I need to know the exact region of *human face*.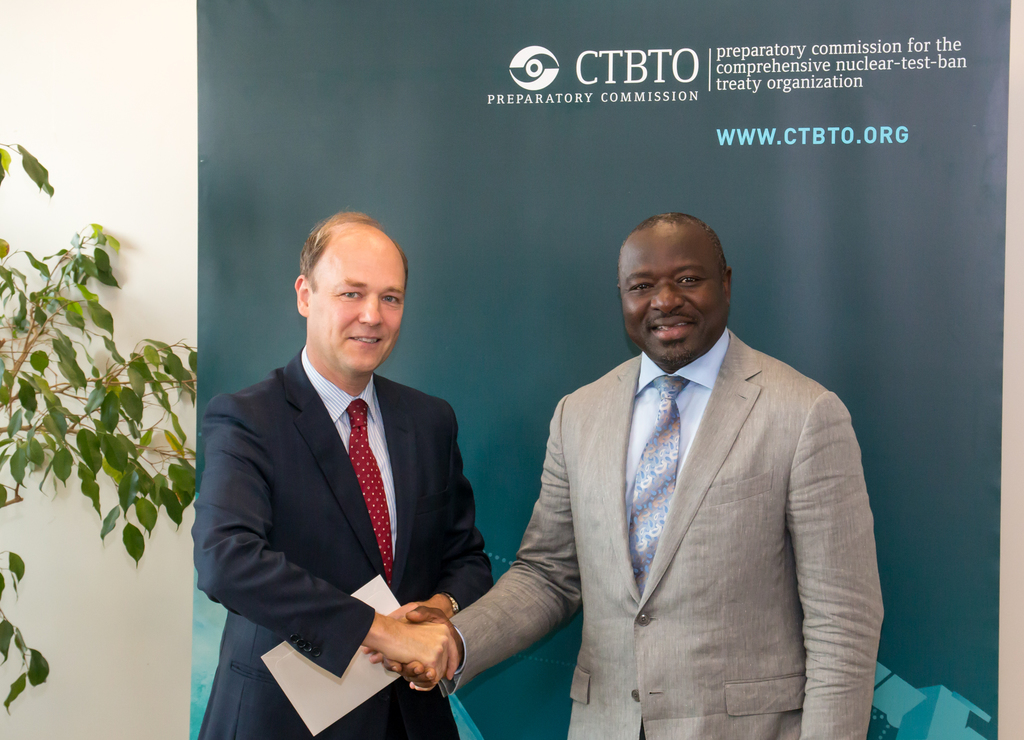
Region: 615, 220, 732, 361.
